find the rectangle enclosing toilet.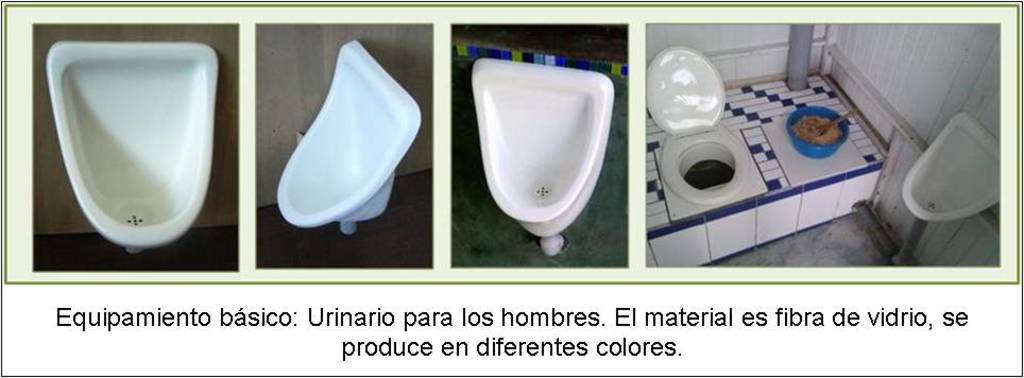
24:38:240:267.
